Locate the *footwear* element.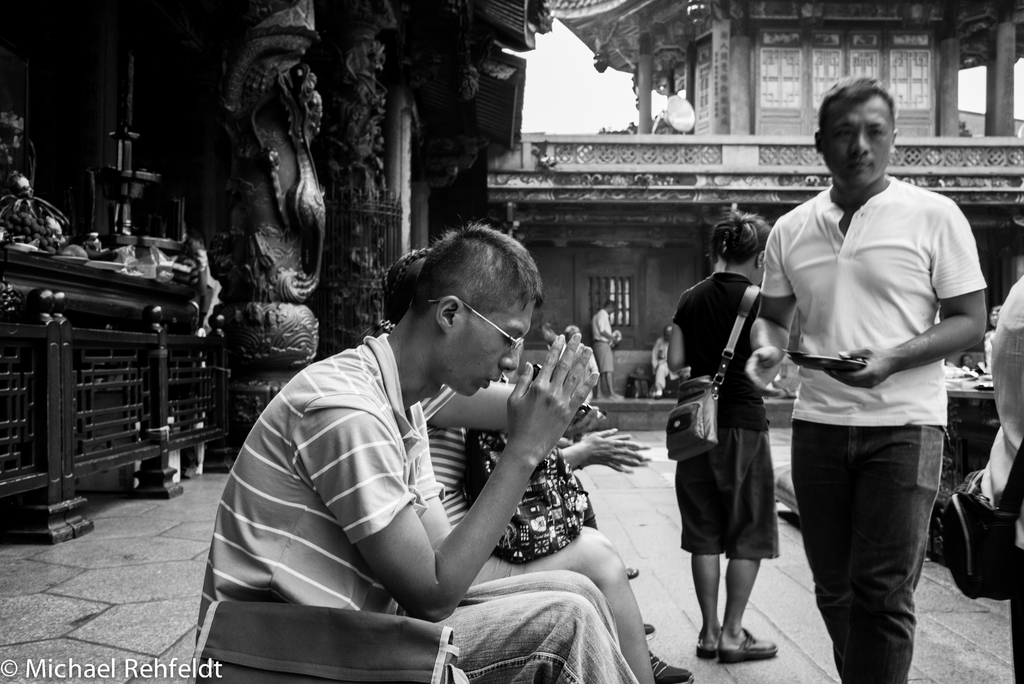
Element bbox: x1=695 y1=623 x2=723 y2=659.
